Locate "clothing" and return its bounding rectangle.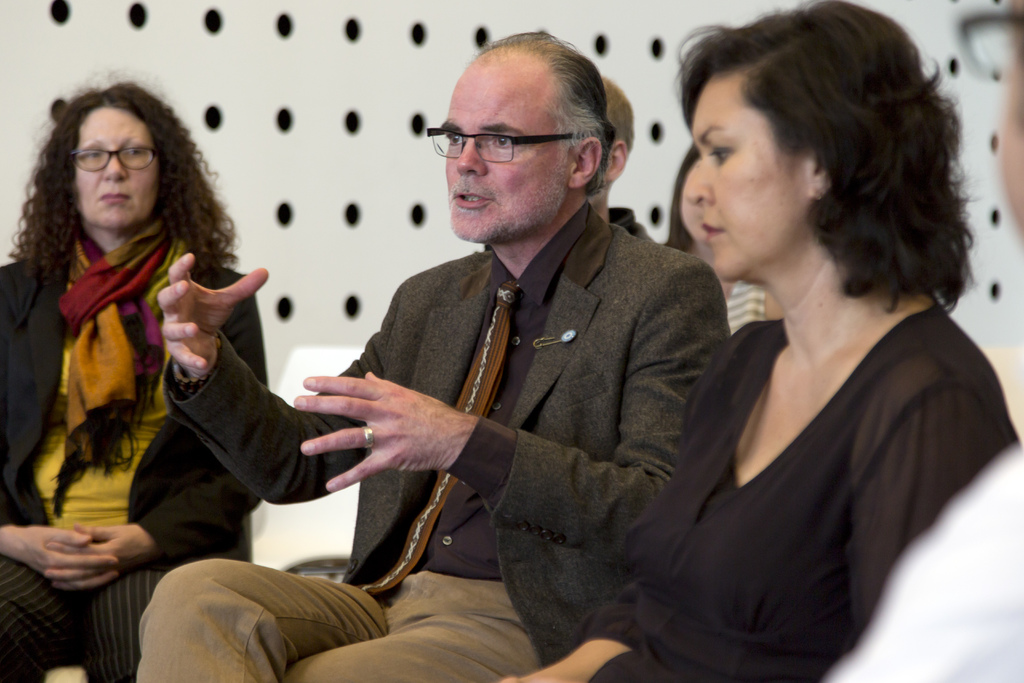
{"x1": 129, "y1": 193, "x2": 725, "y2": 682}.
